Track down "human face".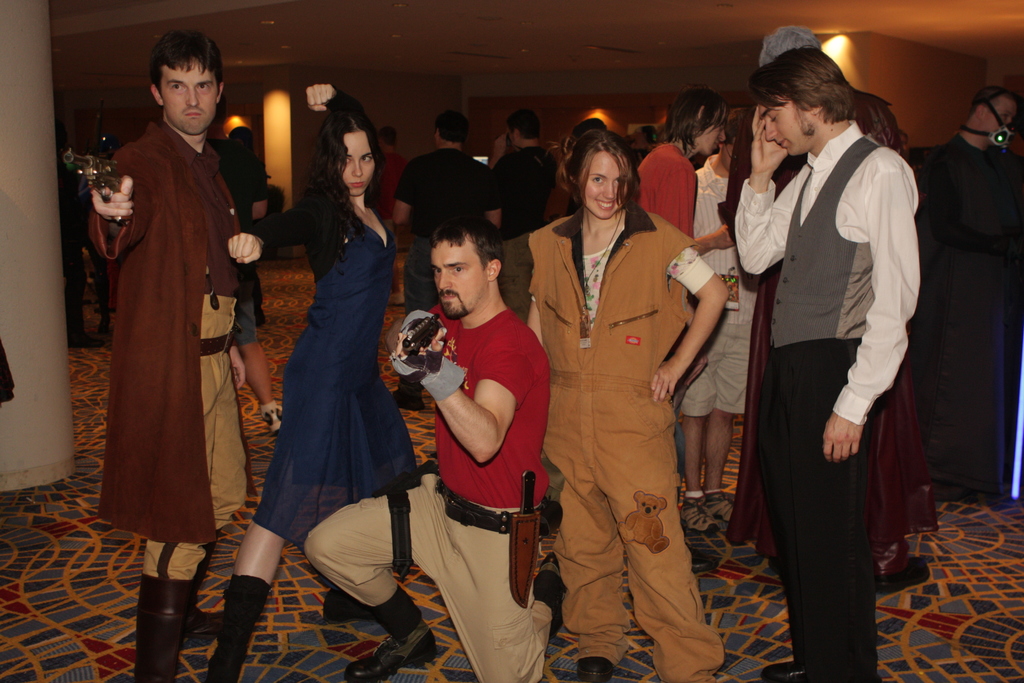
Tracked to pyautogui.locateOnScreen(983, 97, 1017, 144).
